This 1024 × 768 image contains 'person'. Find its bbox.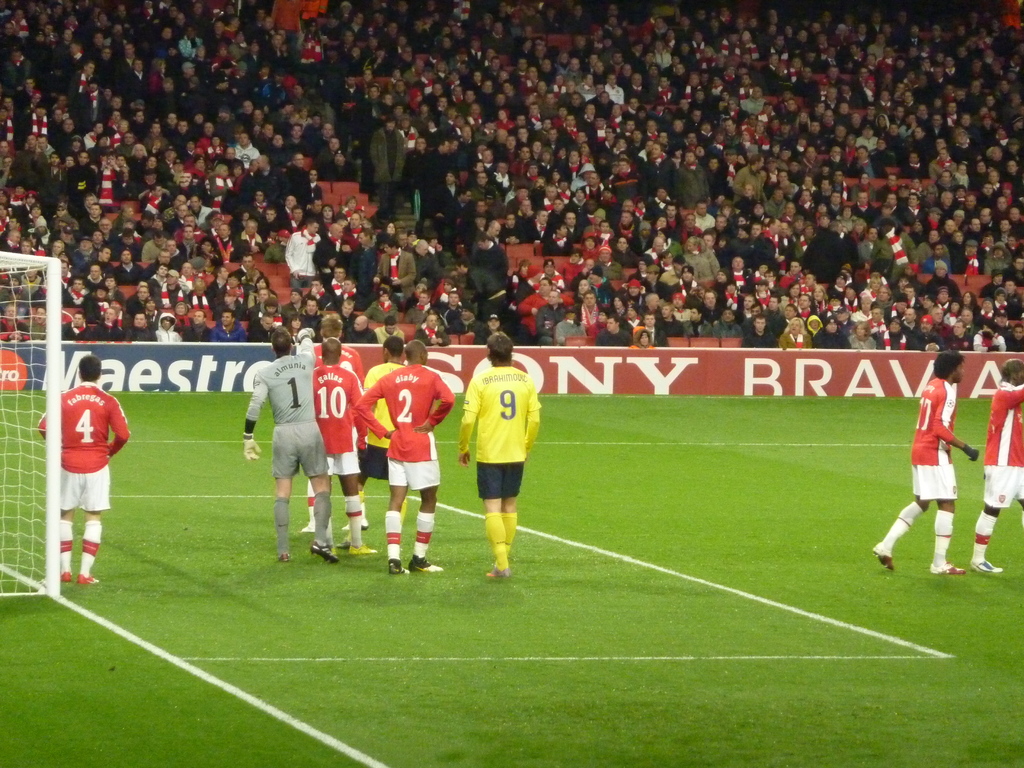
<region>872, 346, 984, 570</region>.
